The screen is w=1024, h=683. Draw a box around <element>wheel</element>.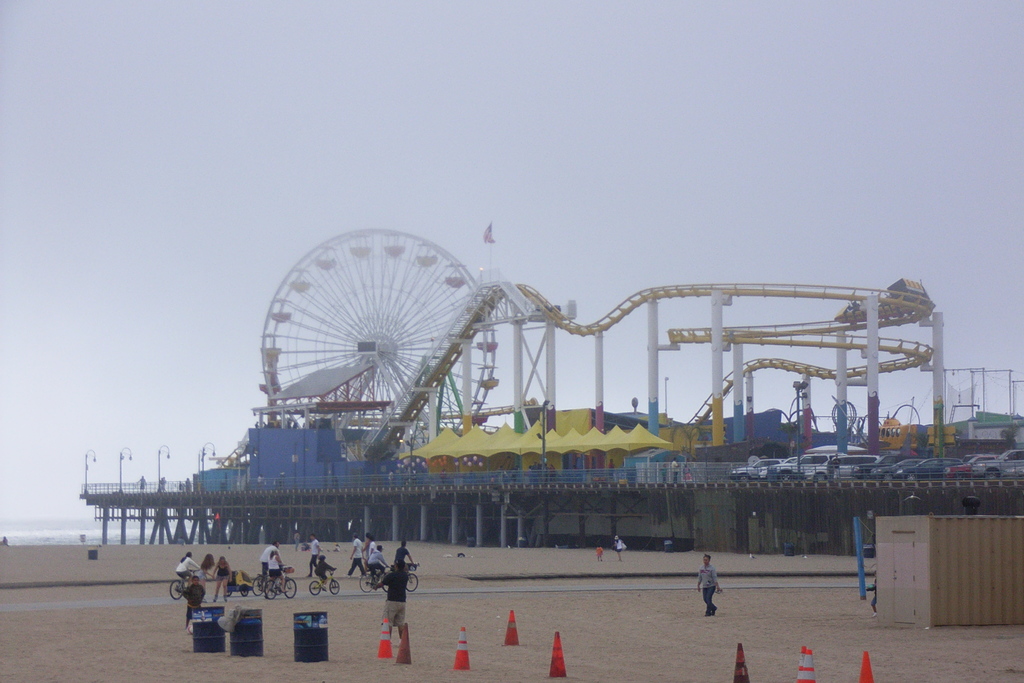
bbox=(253, 573, 268, 596).
